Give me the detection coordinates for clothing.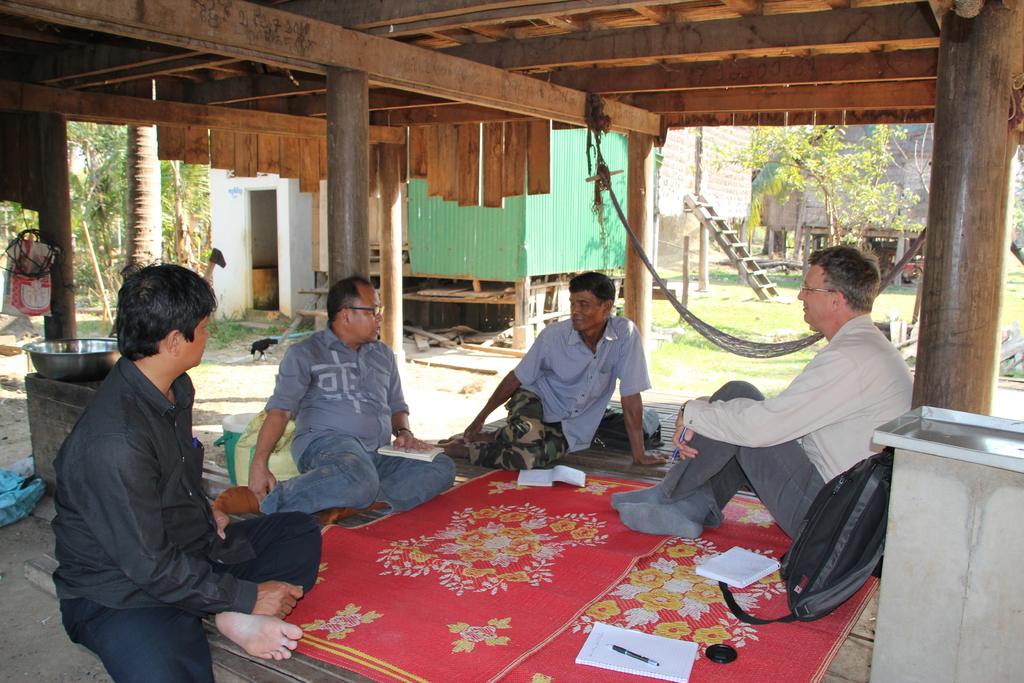
259/320/457/516.
